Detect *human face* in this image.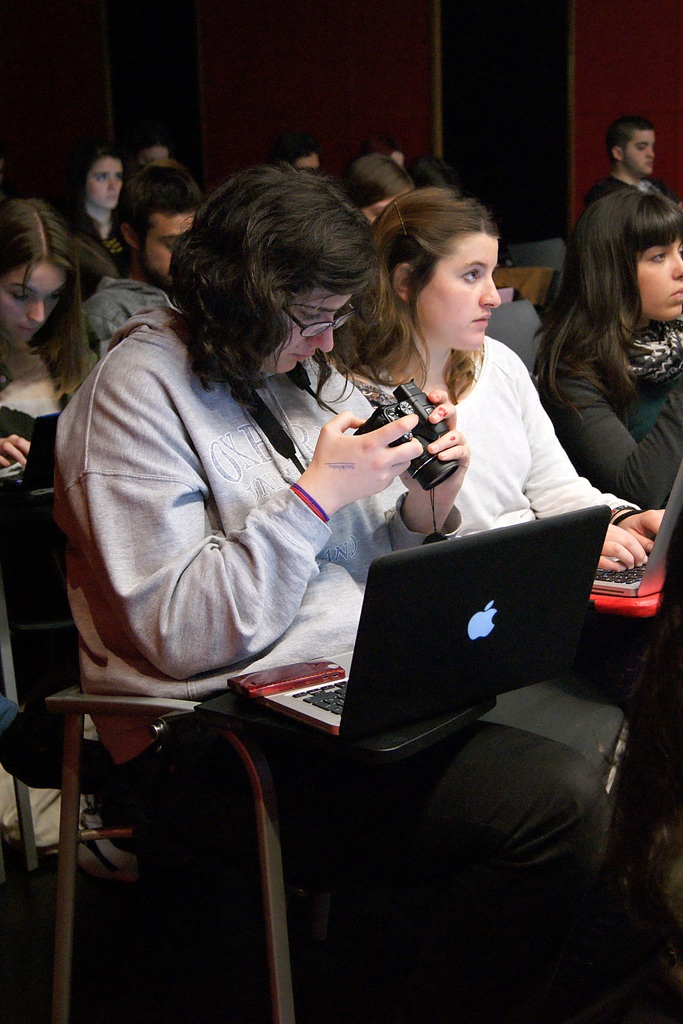
Detection: (87,153,126,214).
